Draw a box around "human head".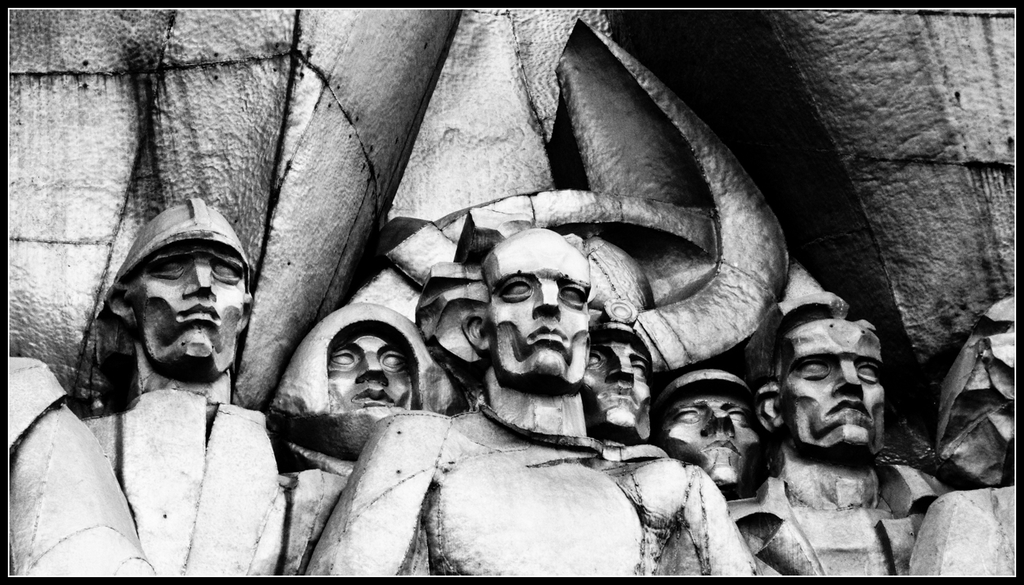
[581, 324, 651, 437].
